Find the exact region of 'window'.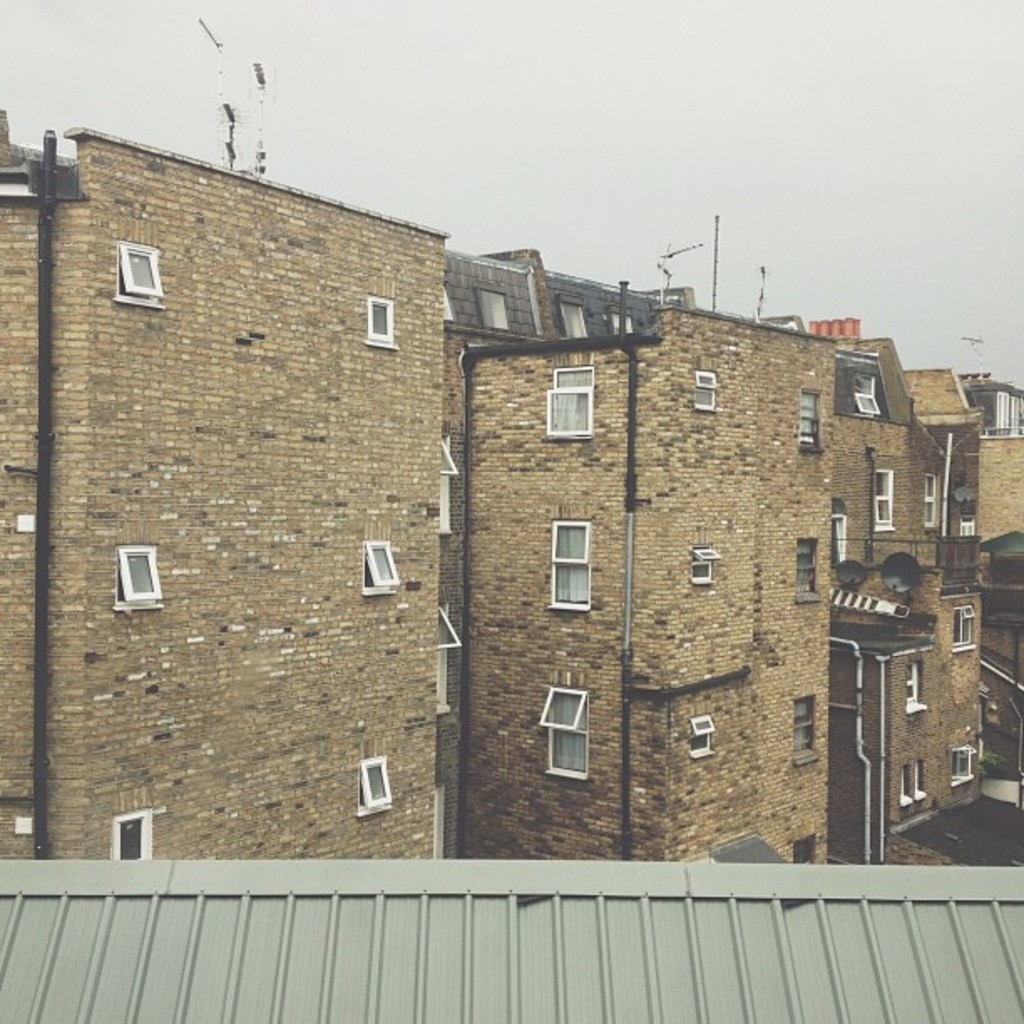
Exact region: Rect(545, 517, 594, 609).
